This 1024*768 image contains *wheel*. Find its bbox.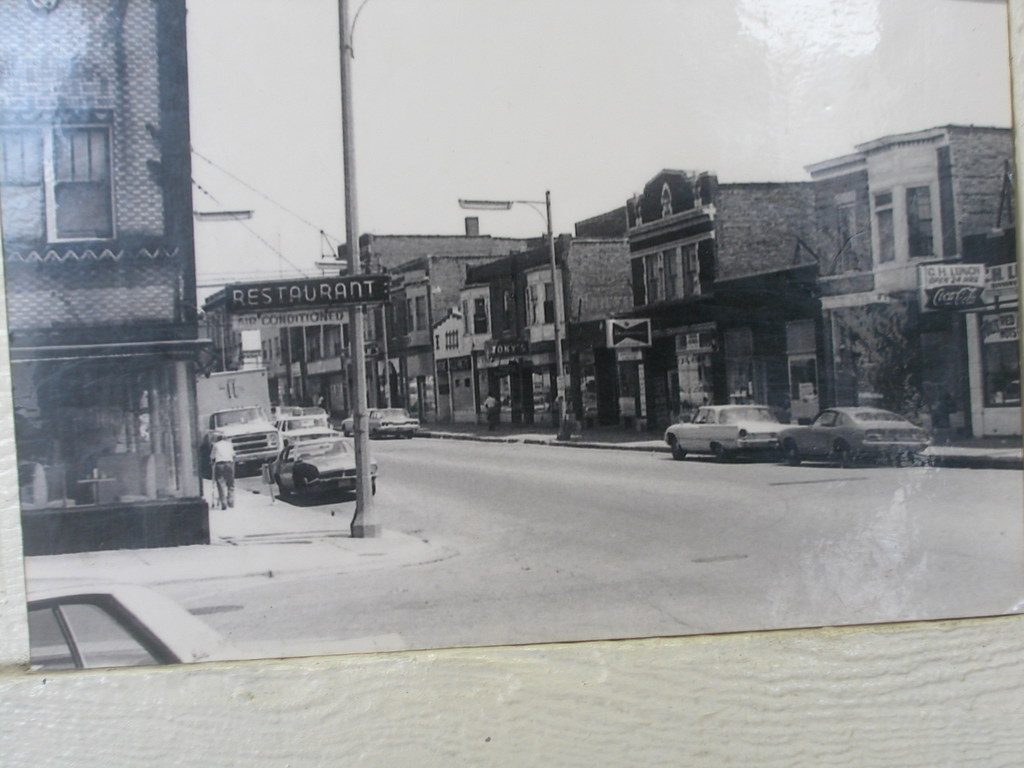
(837,450,858,471).
